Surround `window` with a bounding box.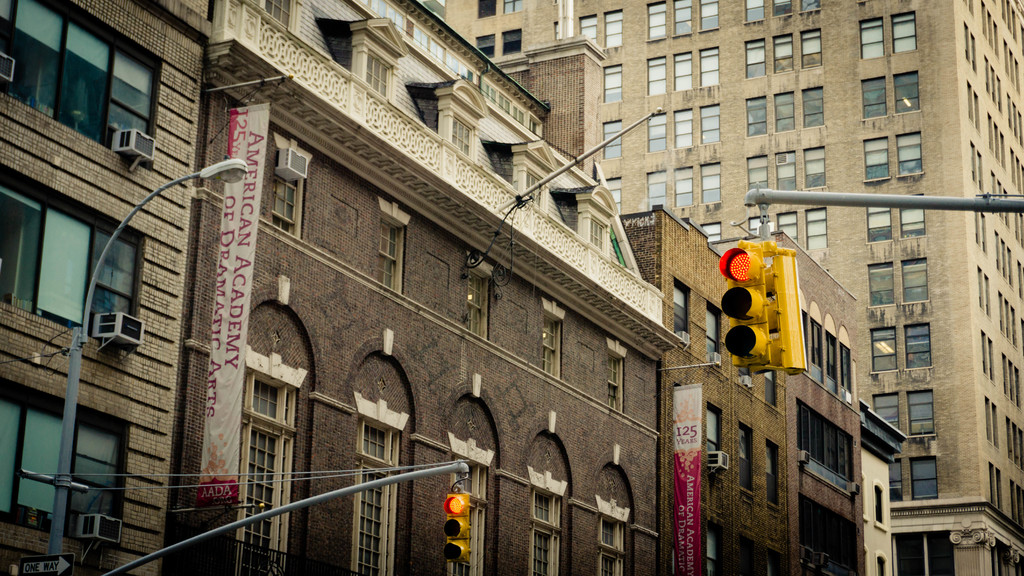
bbox(674, 167, 692, 206).
